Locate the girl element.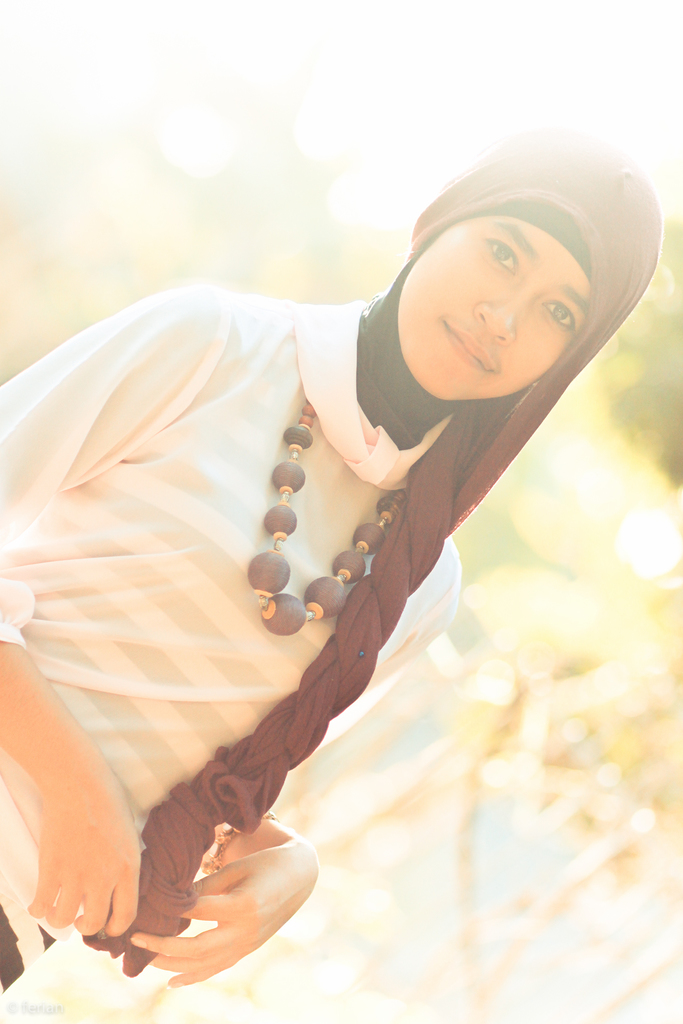
Element bbox: {"x1": 0, "y1": 131, "x2": 670, "y2": 1018}.
